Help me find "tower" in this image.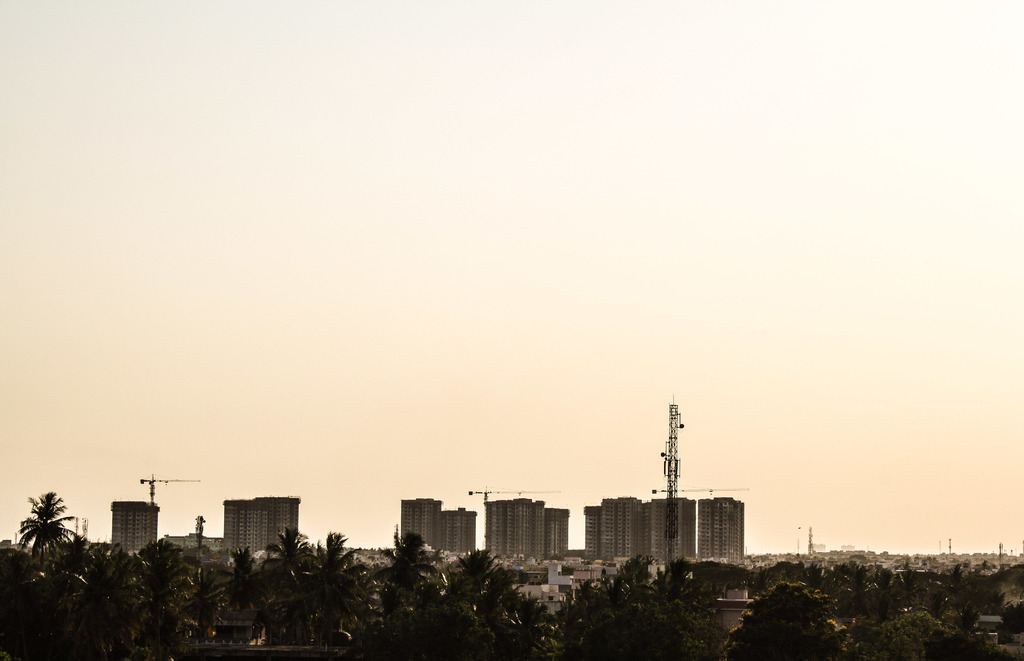
Found it: <region>694, 488, 746, 573</region>.
